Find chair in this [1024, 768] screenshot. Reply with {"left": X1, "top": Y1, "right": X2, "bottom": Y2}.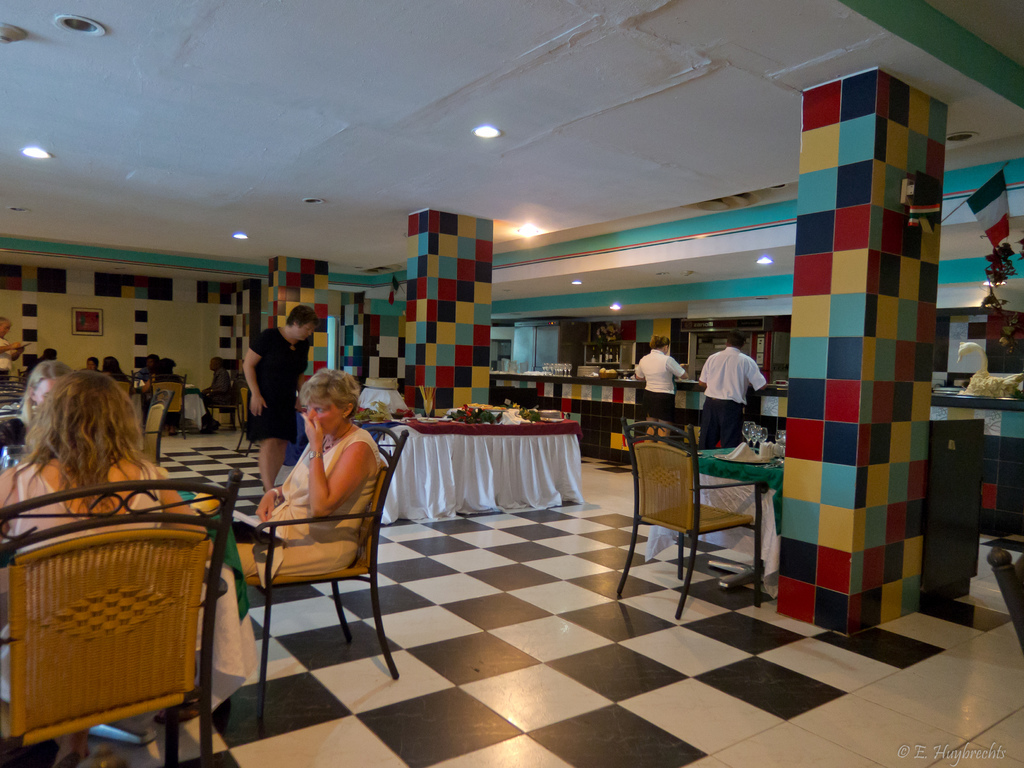
{"left": 141, "top": 388, "right": 175, "bottom": 468}.
